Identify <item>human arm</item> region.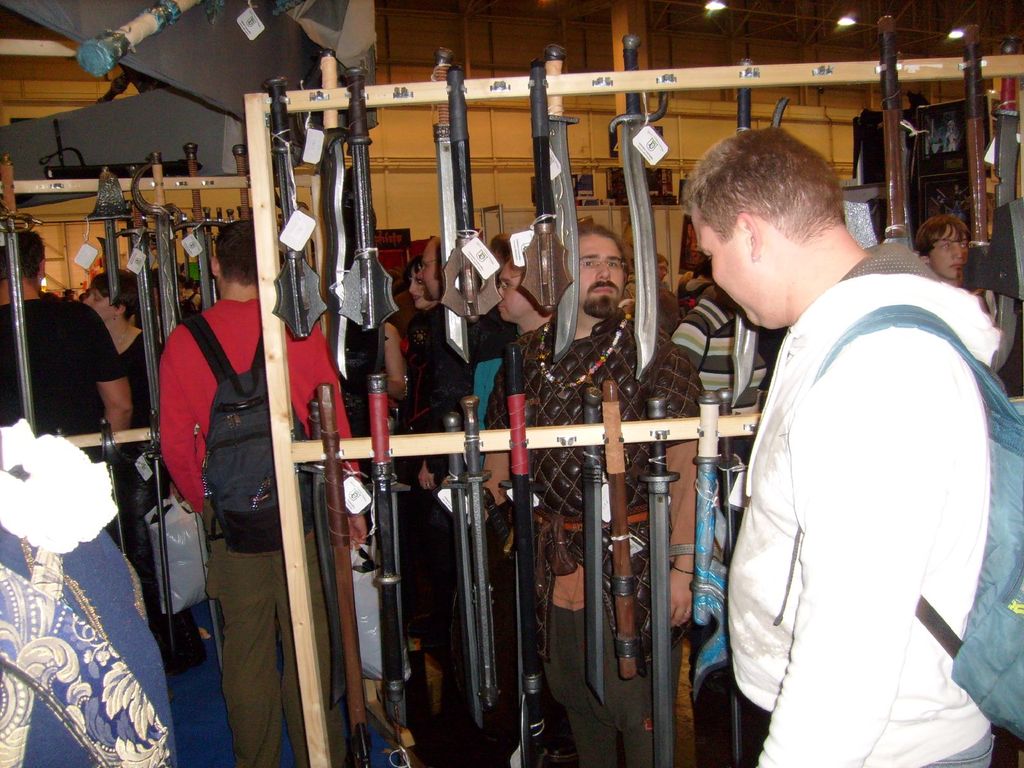
Region: bbox(416, 362, 459, 493).
